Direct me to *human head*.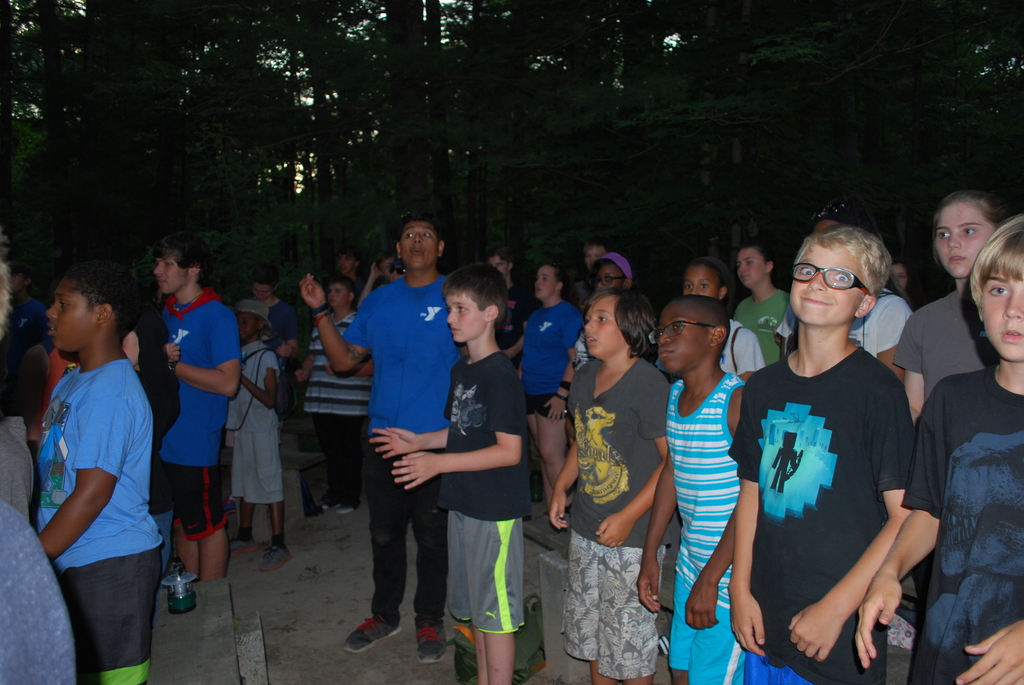
Direction: [580, 287, 648, 361].
